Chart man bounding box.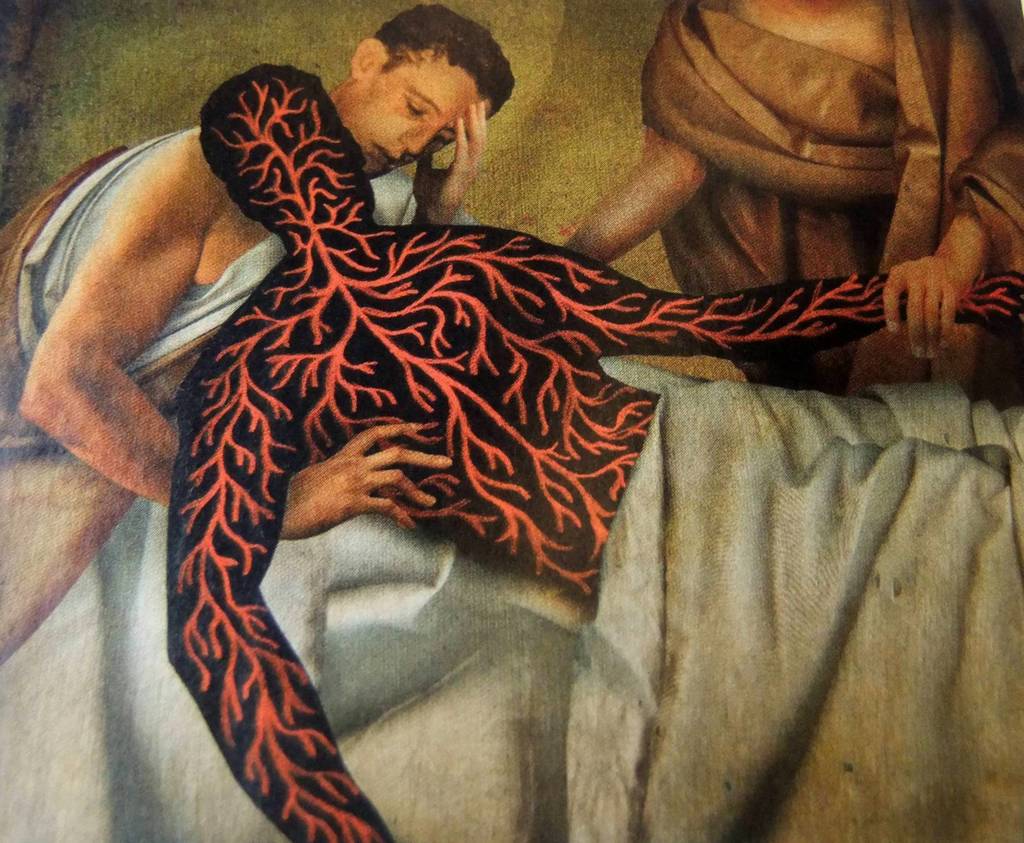
Charted: 161/62/1023/842.
